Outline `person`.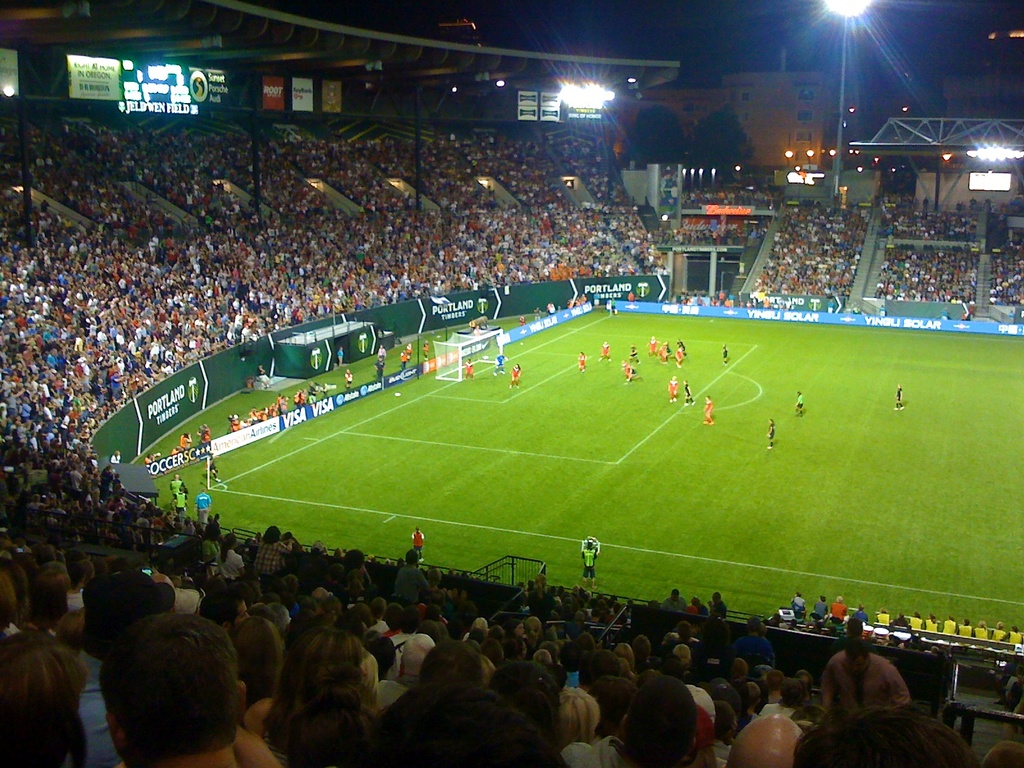
Outline: x1=667, y1=376, x2=676, y2=406.
